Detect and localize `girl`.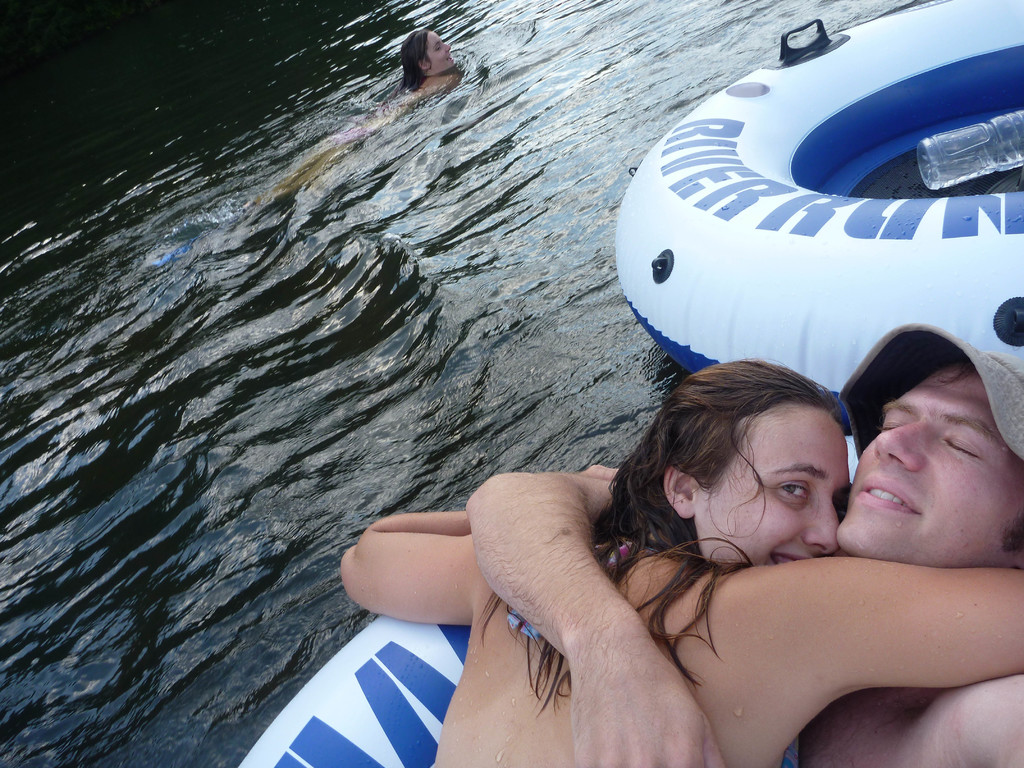
Localized at rect(140, 24, 461, 266).
